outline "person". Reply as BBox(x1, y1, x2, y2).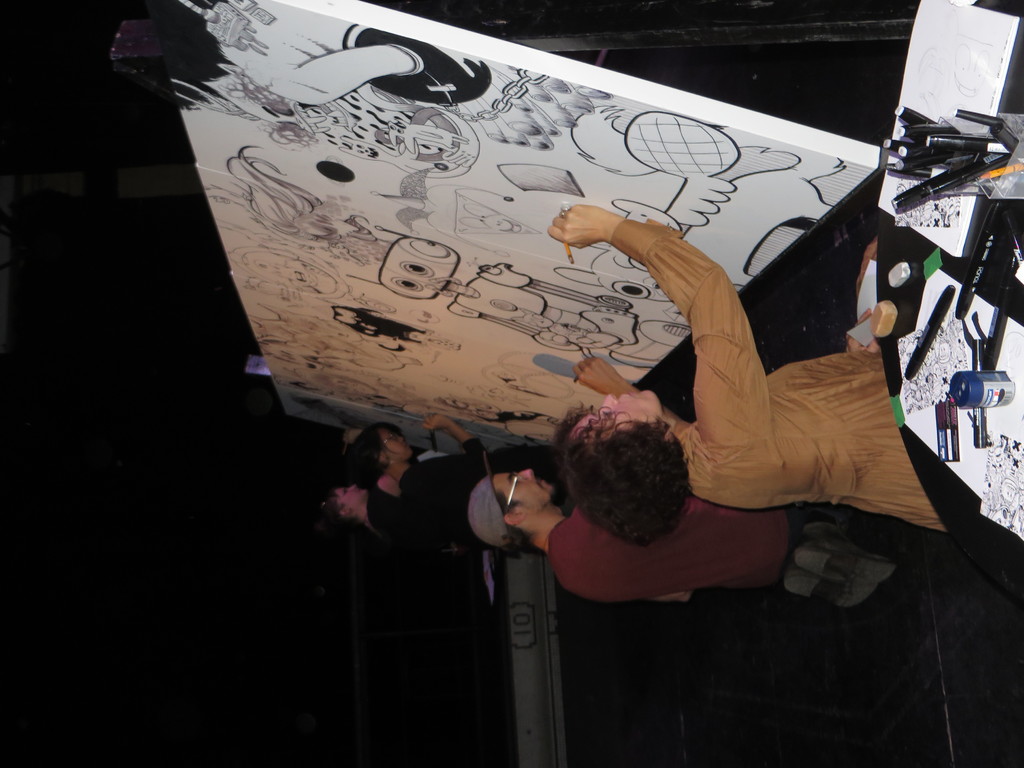
BBox(354, 421, 495, 588).
